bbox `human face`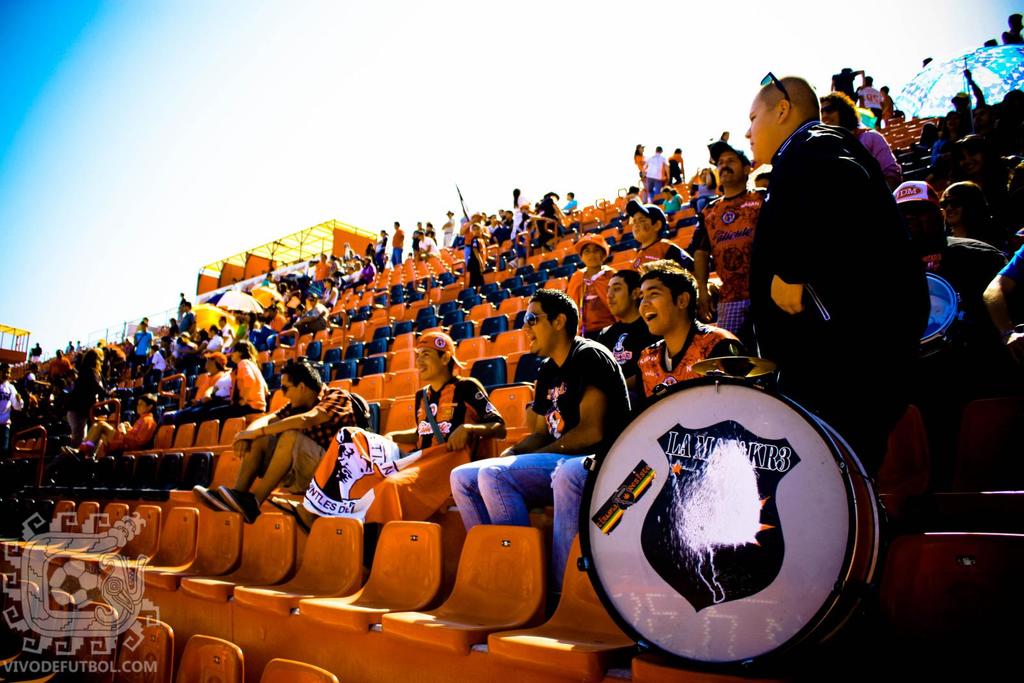
<box>516,294,554,351</box>
